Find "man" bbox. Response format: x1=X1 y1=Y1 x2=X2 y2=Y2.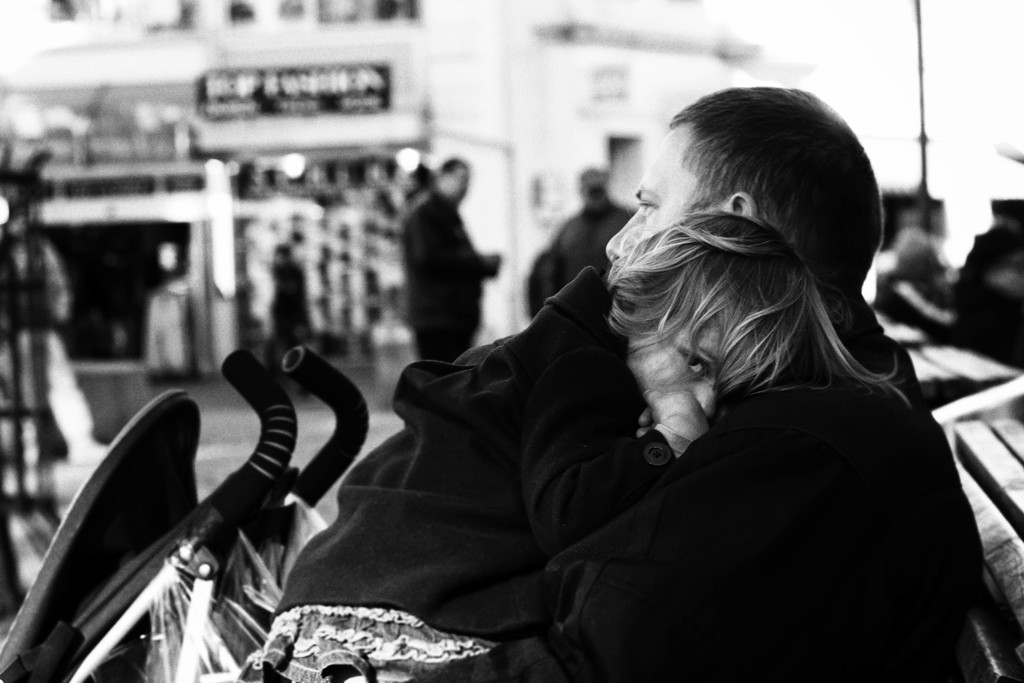
x1=401 y1=152 x2=500 y2=364.
